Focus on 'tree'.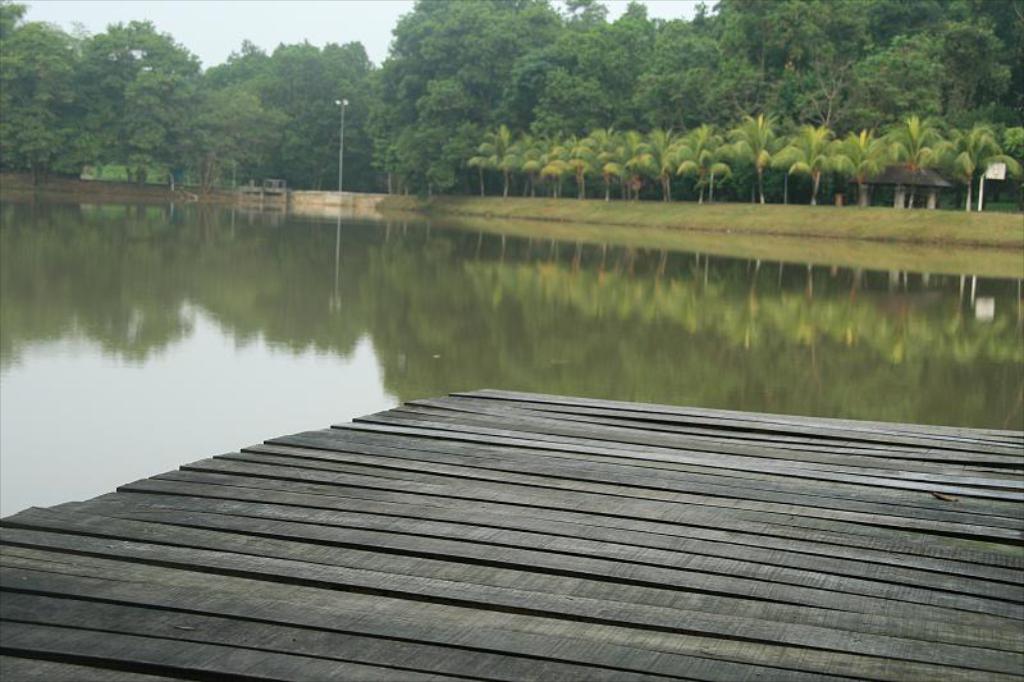
Focused at BBox(5, 0, 93, 197).
